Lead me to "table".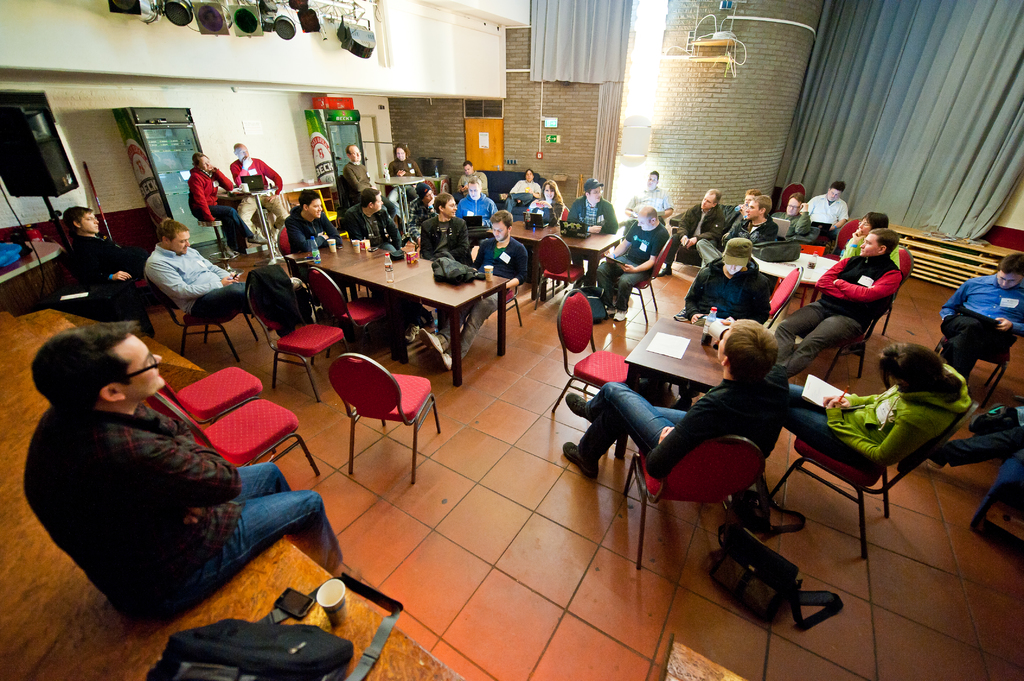
Lead to 225:177:278:265.
